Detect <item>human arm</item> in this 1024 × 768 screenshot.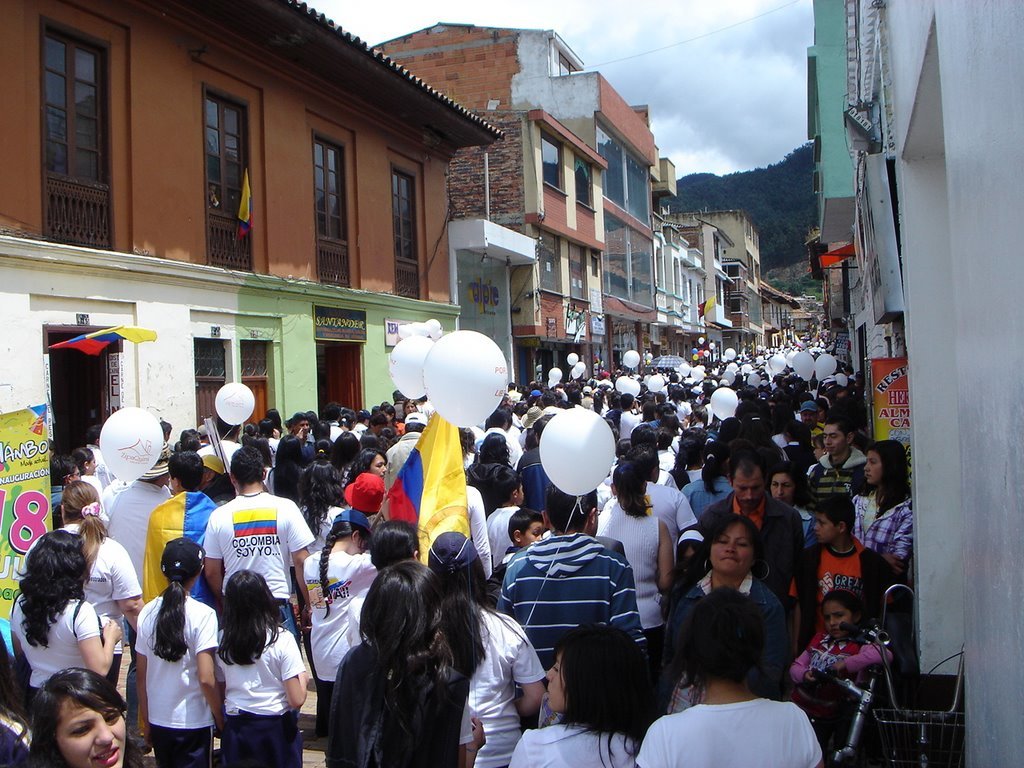
Detection: bbox=(109, 552, 145, 632).
